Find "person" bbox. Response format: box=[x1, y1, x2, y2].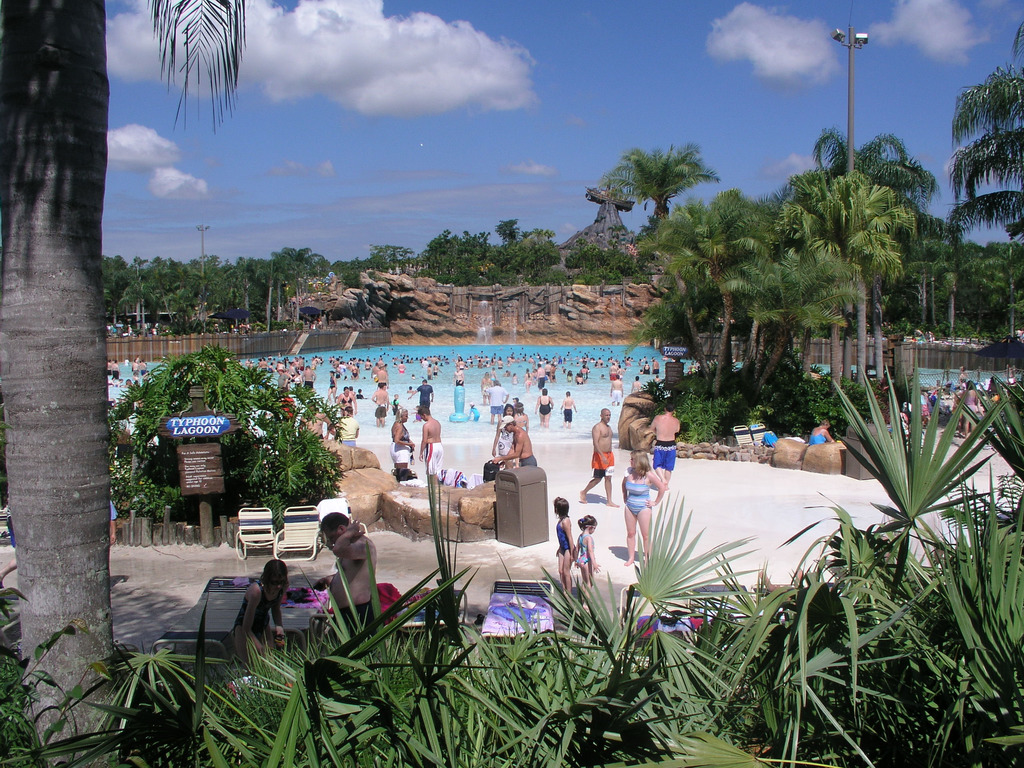
box=[298, 401, 333, 440].
